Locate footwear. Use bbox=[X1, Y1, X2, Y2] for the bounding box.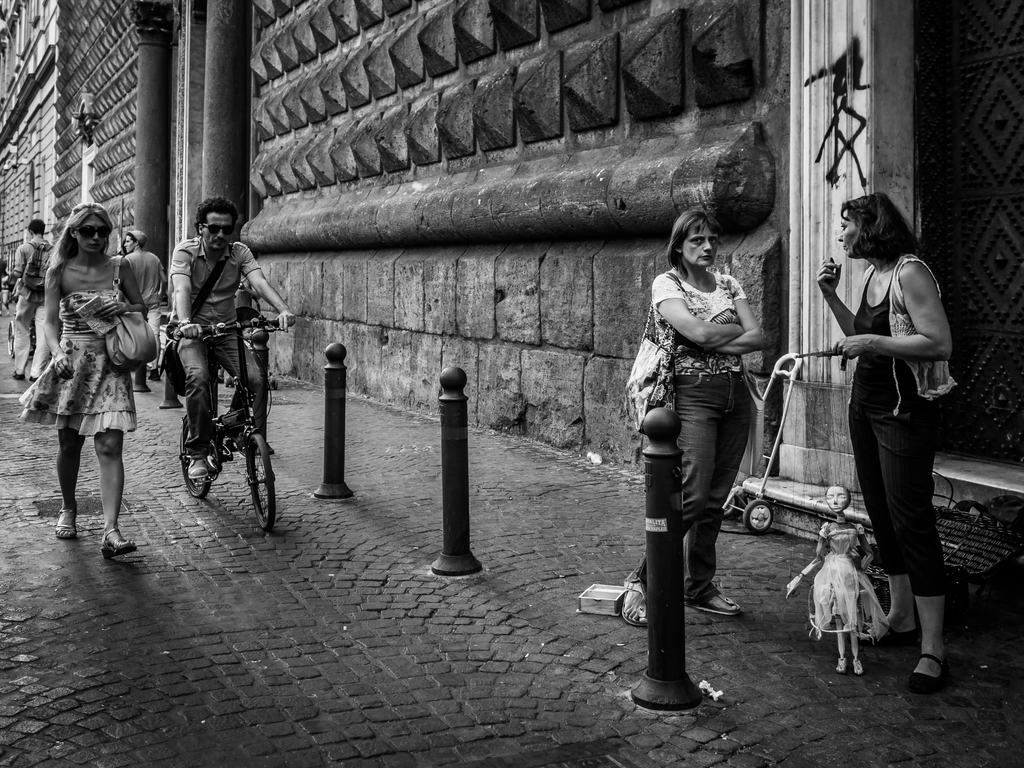
bbox=[622, 571, 645, 627].
